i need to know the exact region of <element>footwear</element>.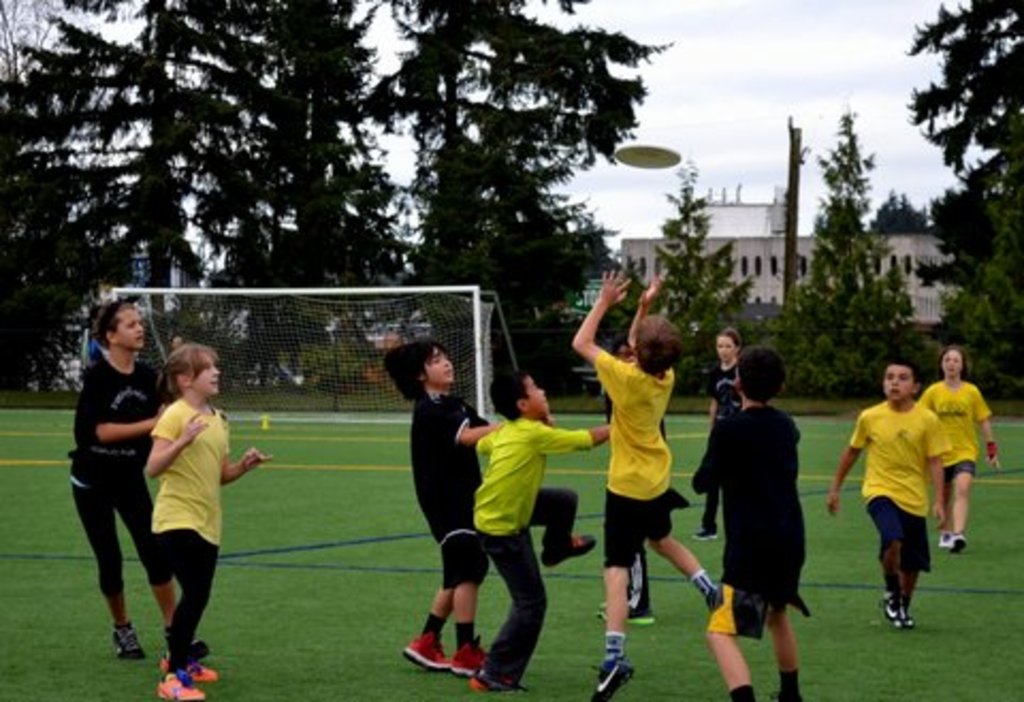
Region: l=395, t=632, r=450, b=668.
